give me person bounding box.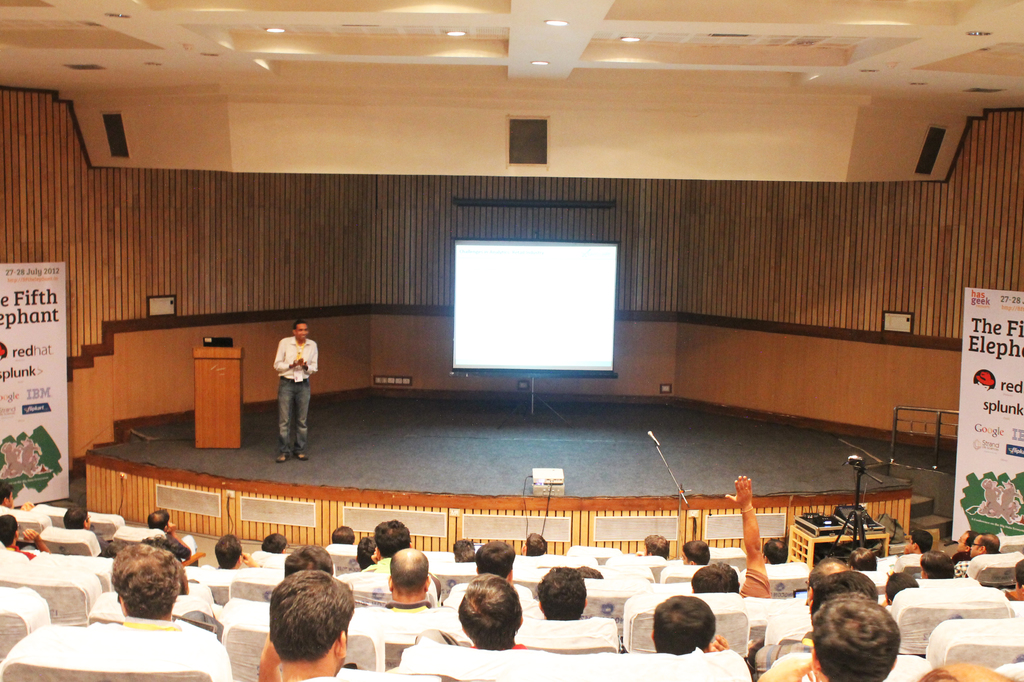
788:592:904:681.
